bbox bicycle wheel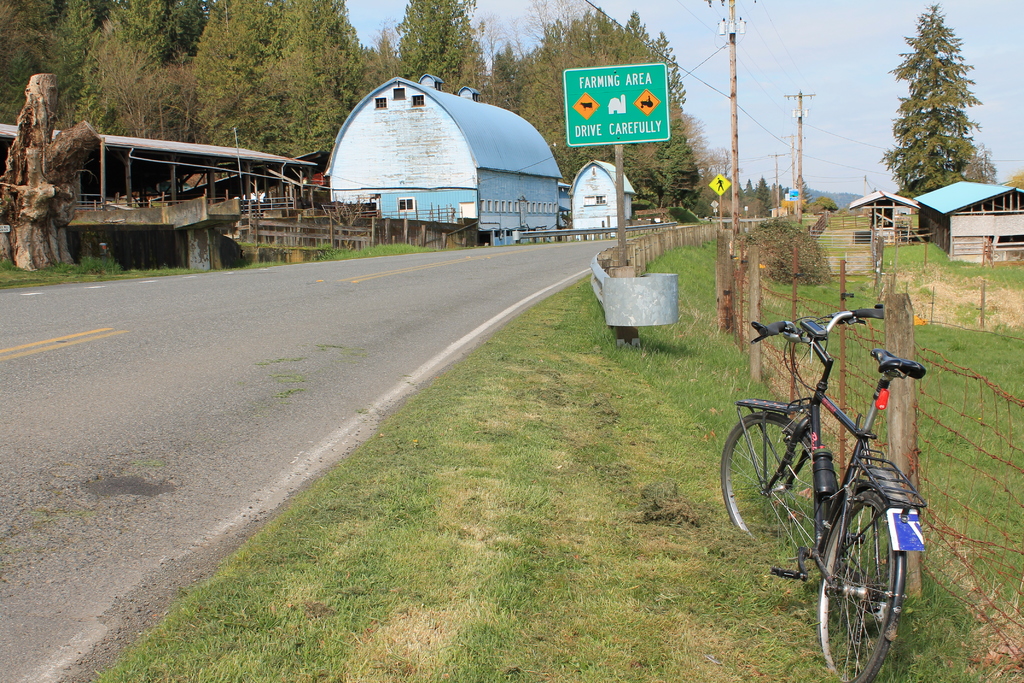
box(710, 404, 839, 552)
